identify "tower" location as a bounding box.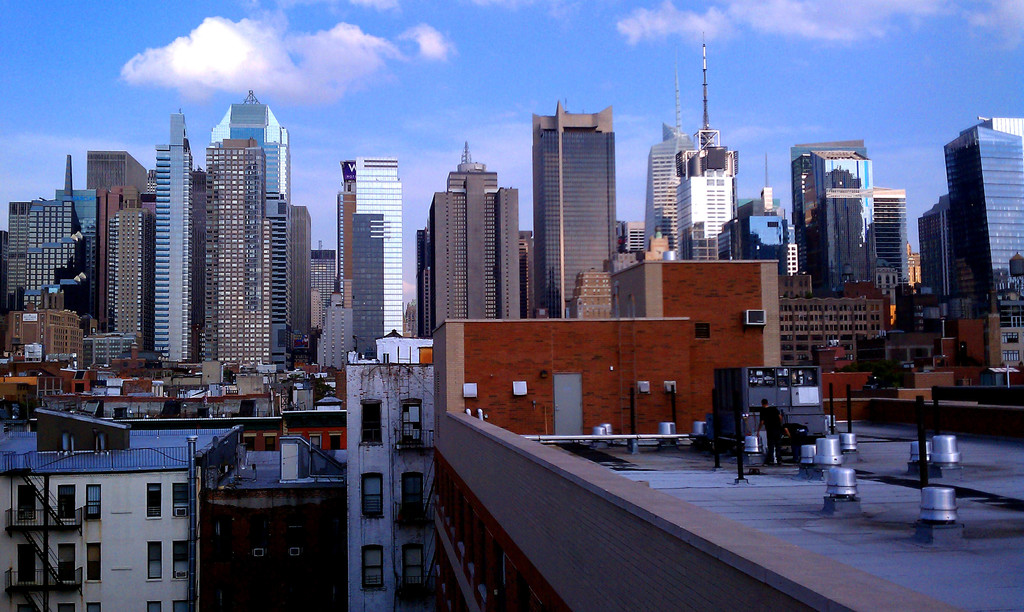
box(335, 154, 410, 604).
